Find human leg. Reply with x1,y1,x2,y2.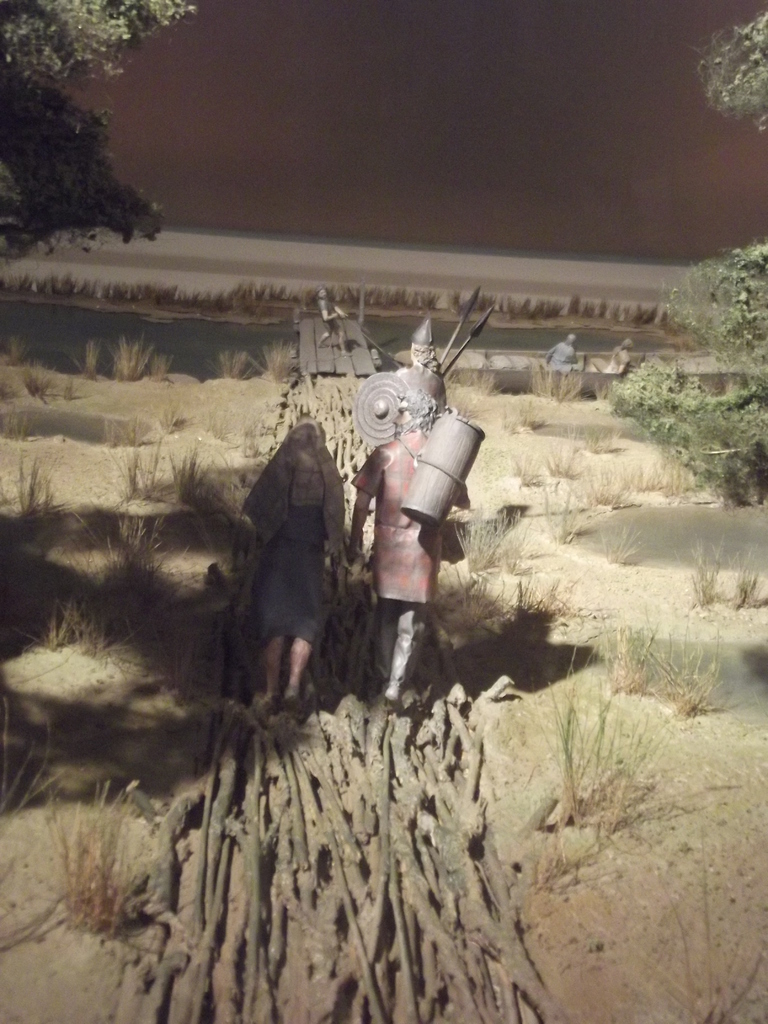
262,629,278,701.
